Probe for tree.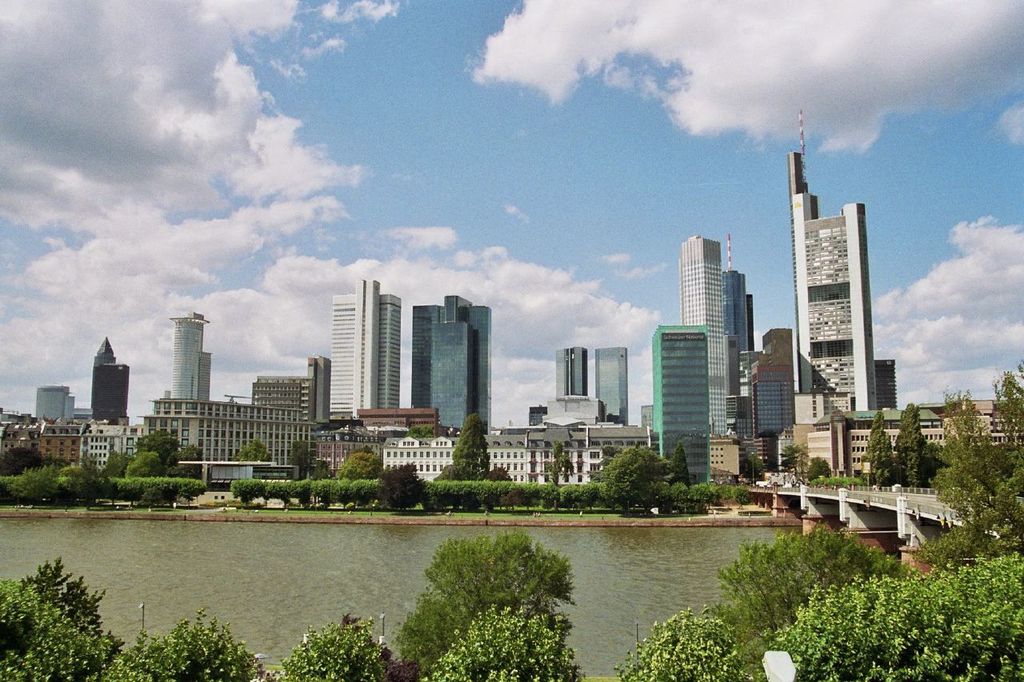
Probe result: [left=783, top=440, right=798, bottom=469].
